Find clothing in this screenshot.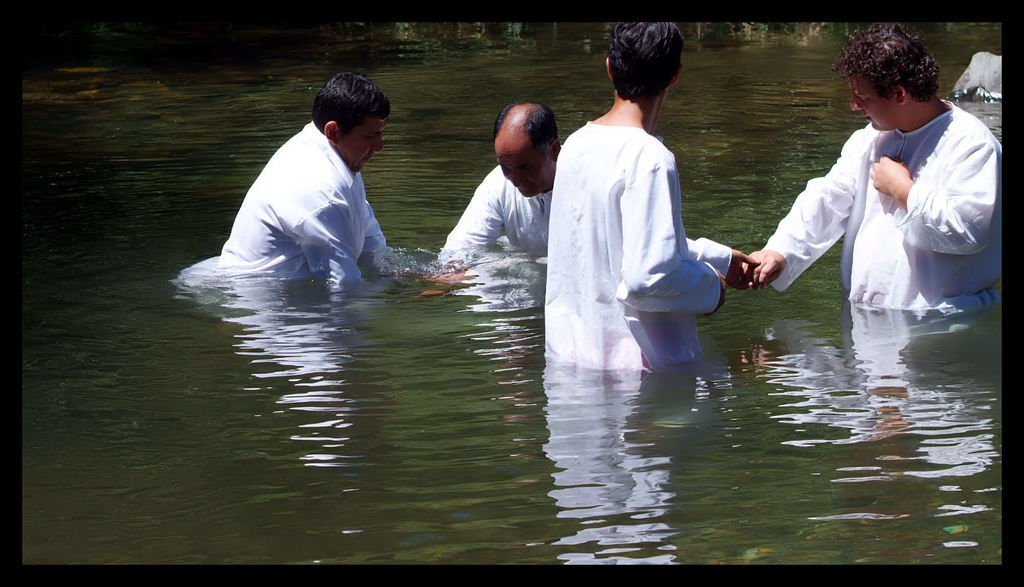
The bounding box for clothing is left=543, top=127, right=735, bottom=358.
